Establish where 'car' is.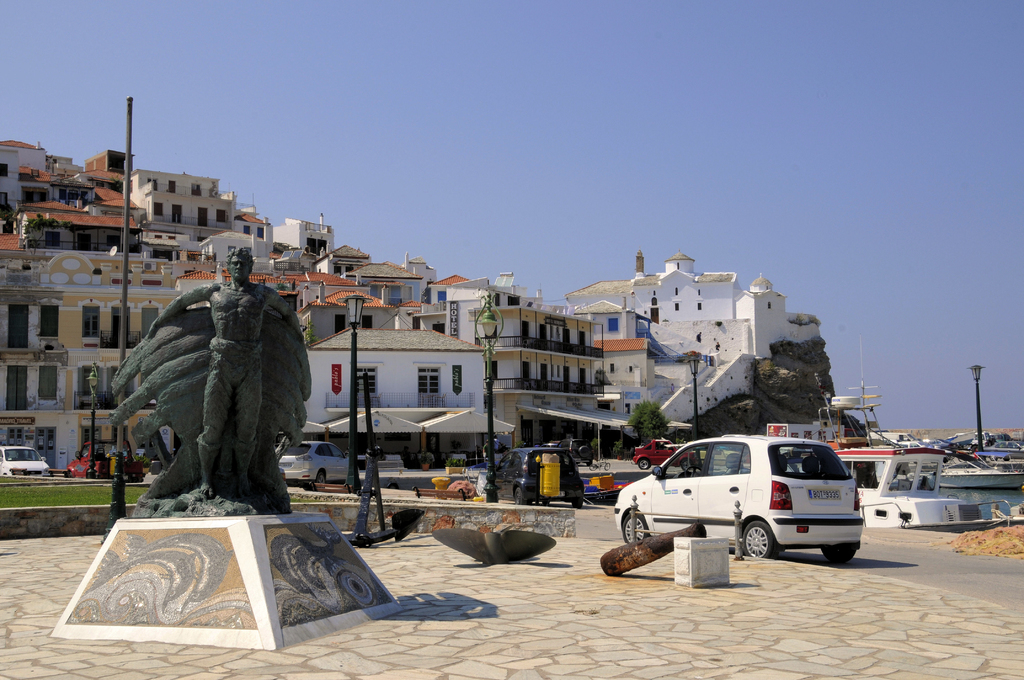
Established at {"left": 492, "top": 448, "right": 585, "bottom": 502}.
